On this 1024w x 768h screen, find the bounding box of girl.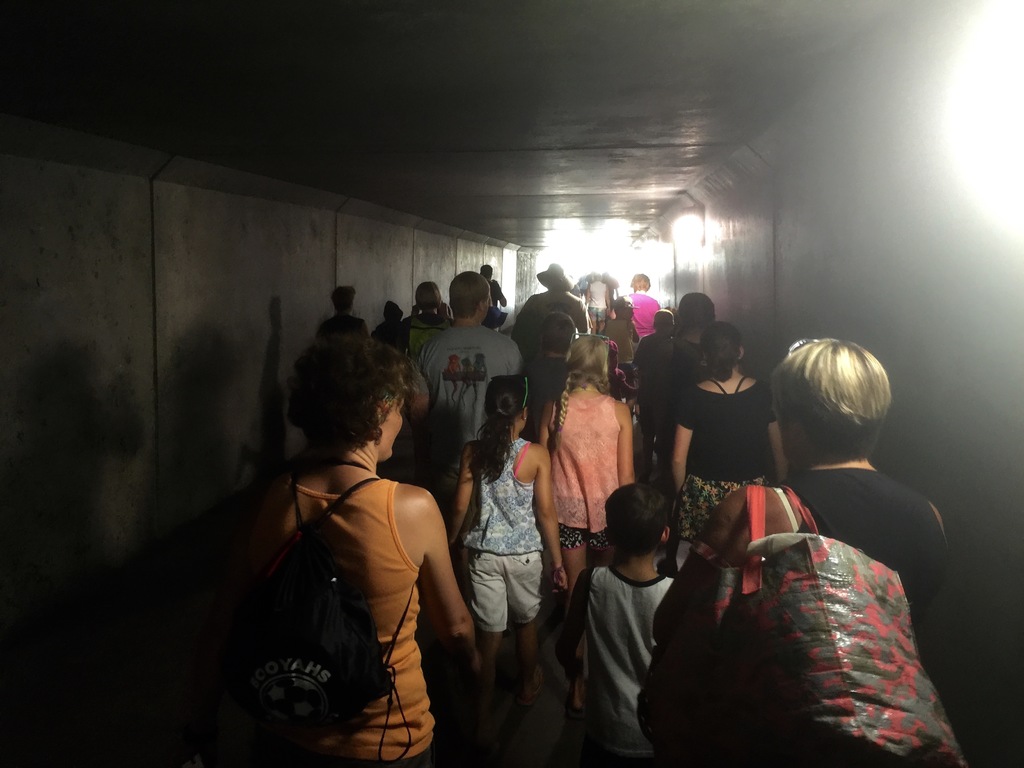
Bounding box: bbox(237, 331, 481, 767).
